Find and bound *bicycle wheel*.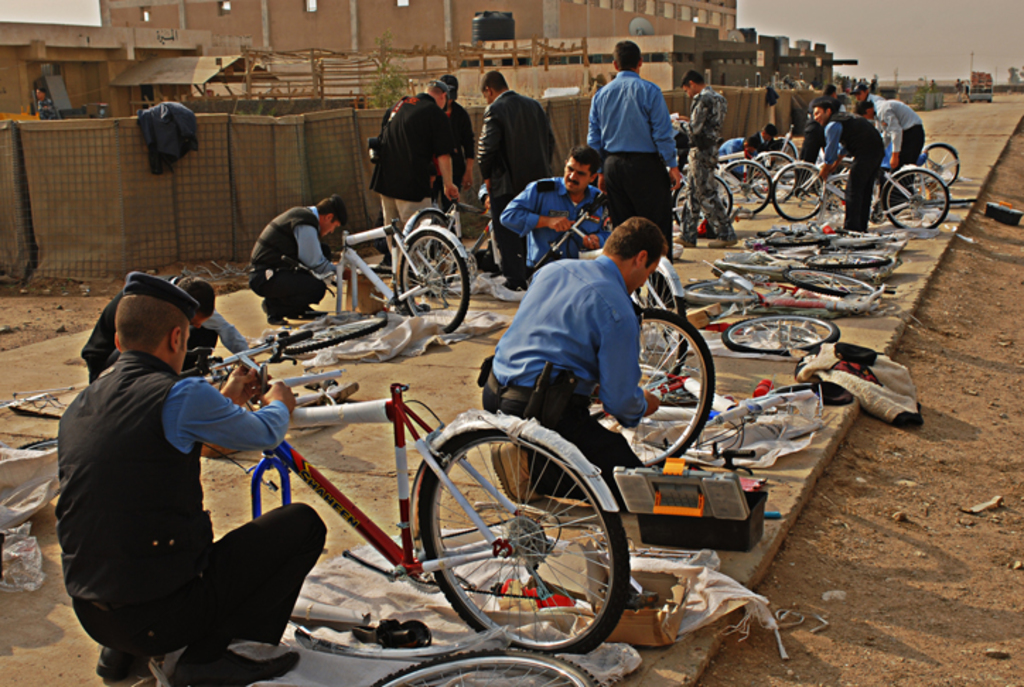
Bound: [883, 165, 948, 232].
